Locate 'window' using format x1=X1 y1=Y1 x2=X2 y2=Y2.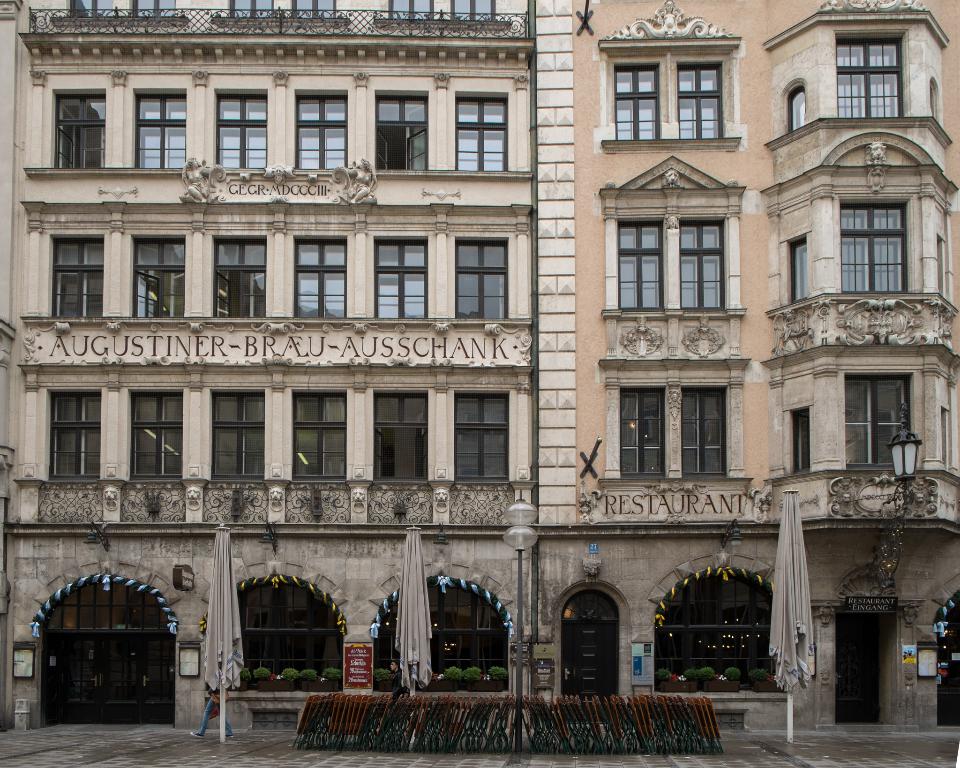
x1=295 y1=88 x2=347 y2=167.
